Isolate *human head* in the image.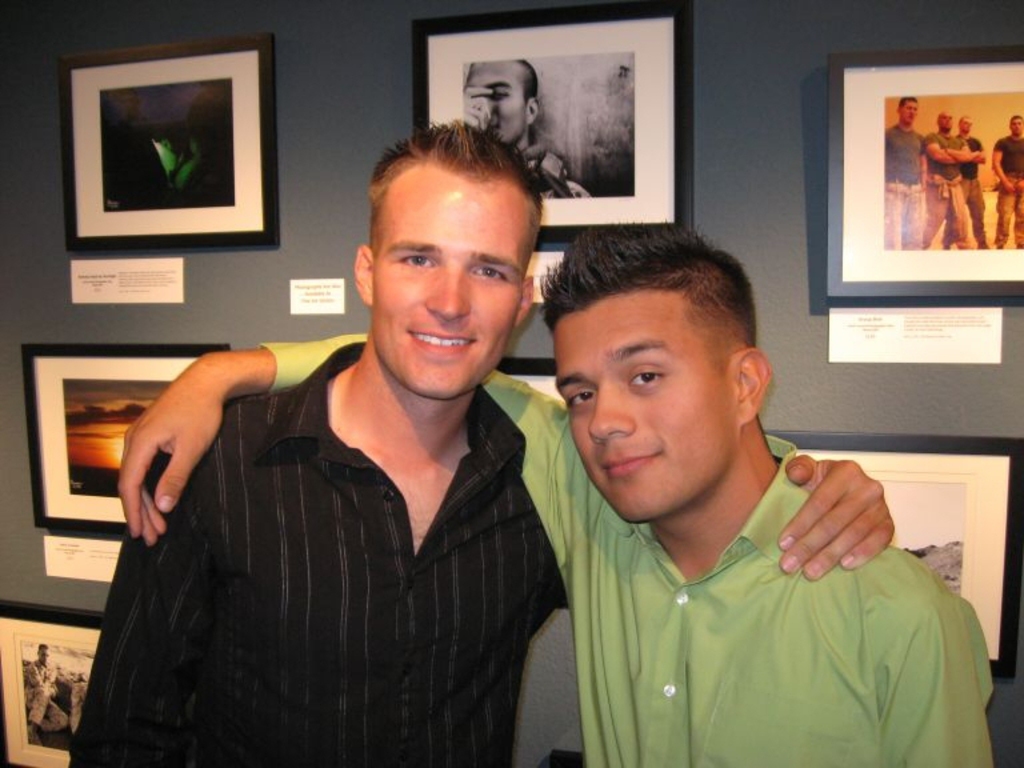
Isolated region: 347, 127, 541, 405.
